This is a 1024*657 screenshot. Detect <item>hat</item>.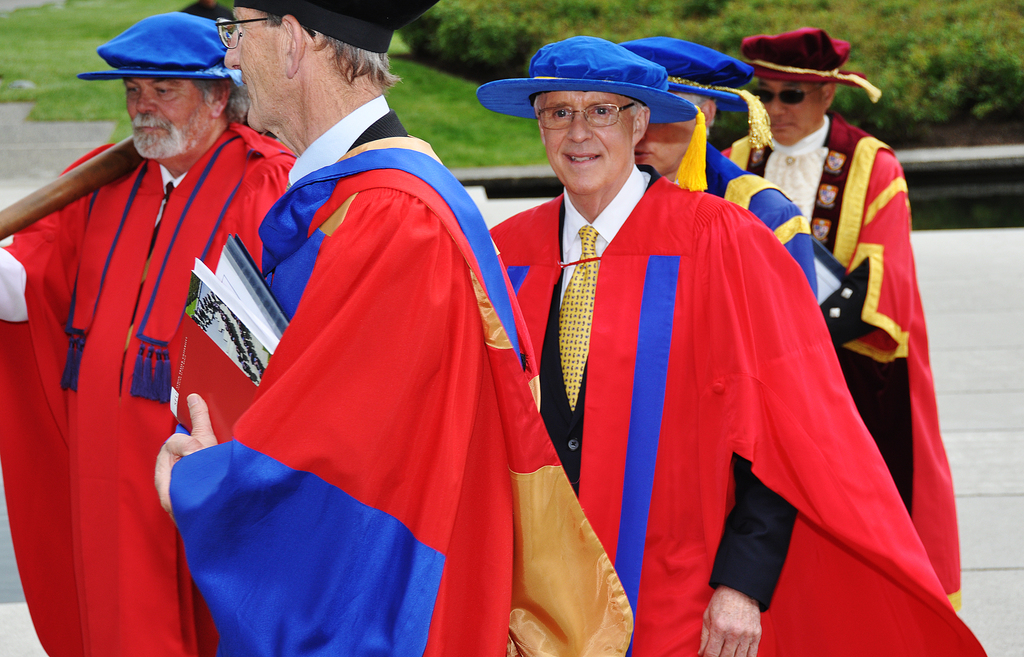
742 25 883 102.
